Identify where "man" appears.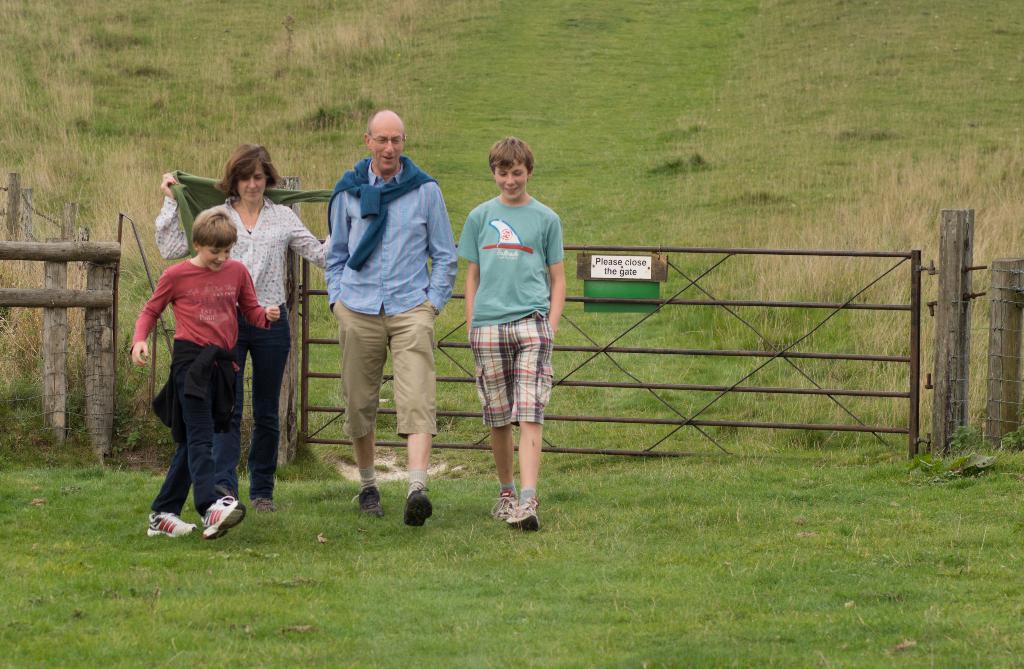
Appears at BBox(307, 115, 461, 513).
